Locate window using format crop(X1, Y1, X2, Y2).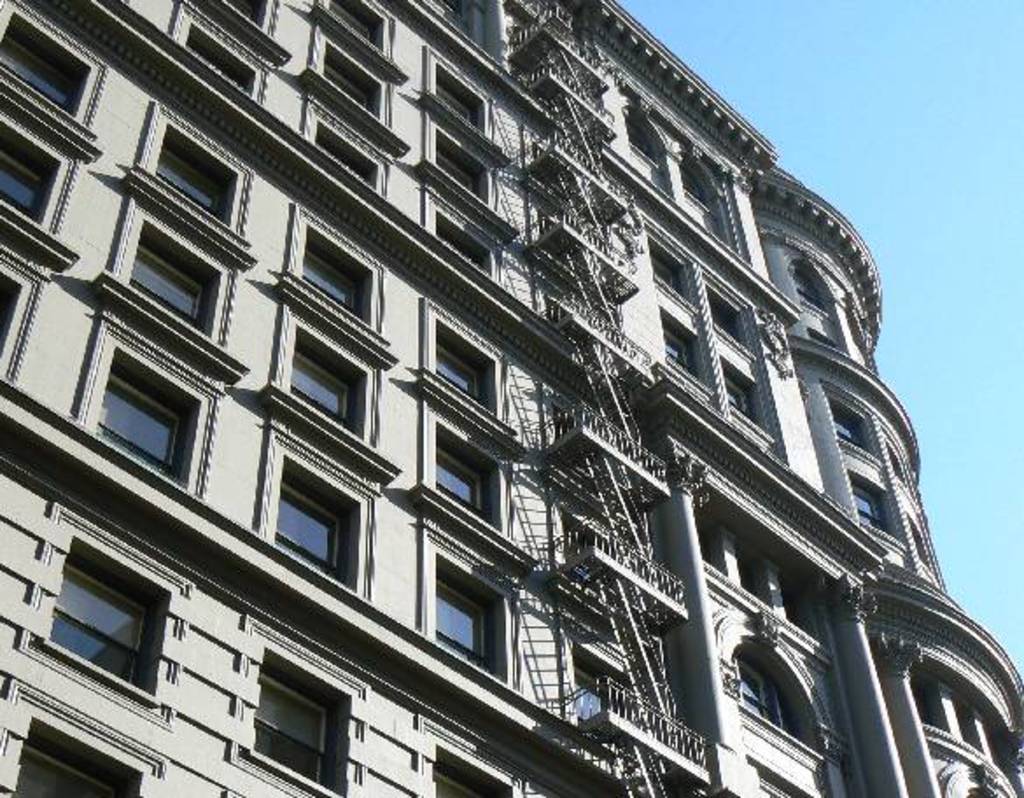
crop(228, 611, 369, 796).
